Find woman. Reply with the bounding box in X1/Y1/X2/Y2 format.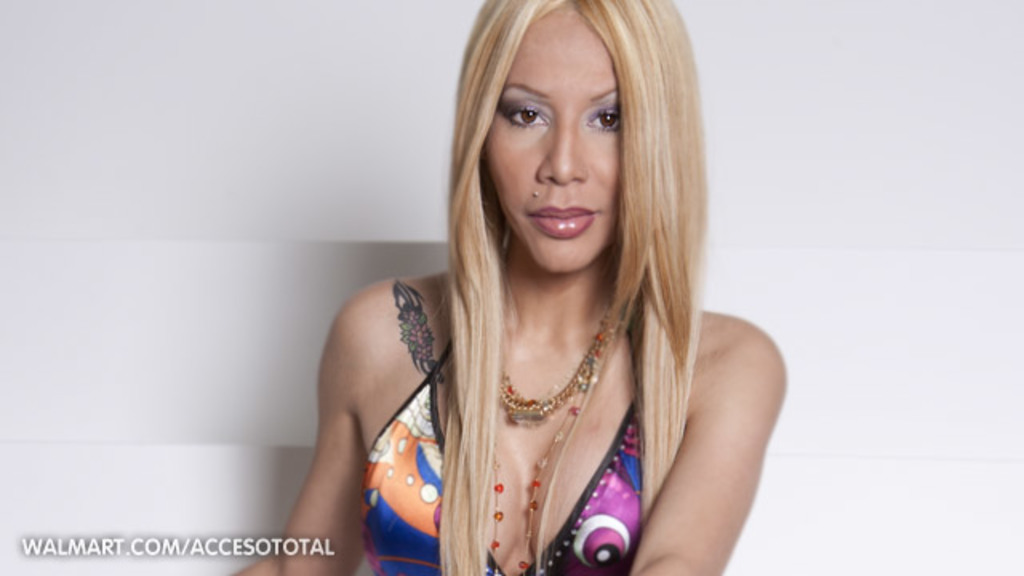
302/0/786/574.
